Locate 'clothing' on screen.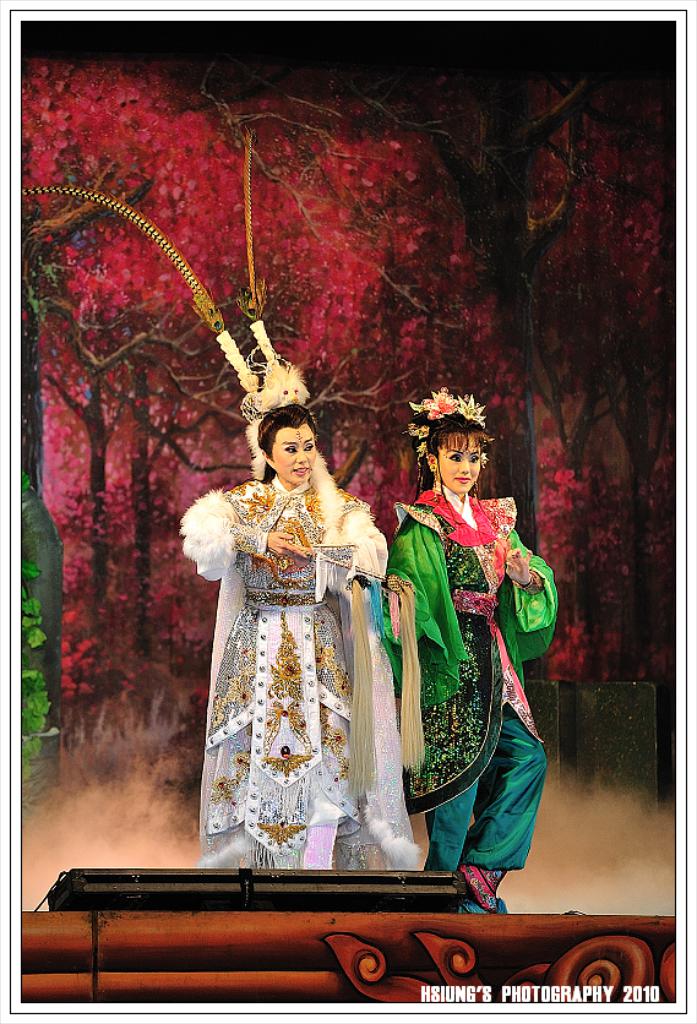
On screen at detection(181, 470, 423, 867).
